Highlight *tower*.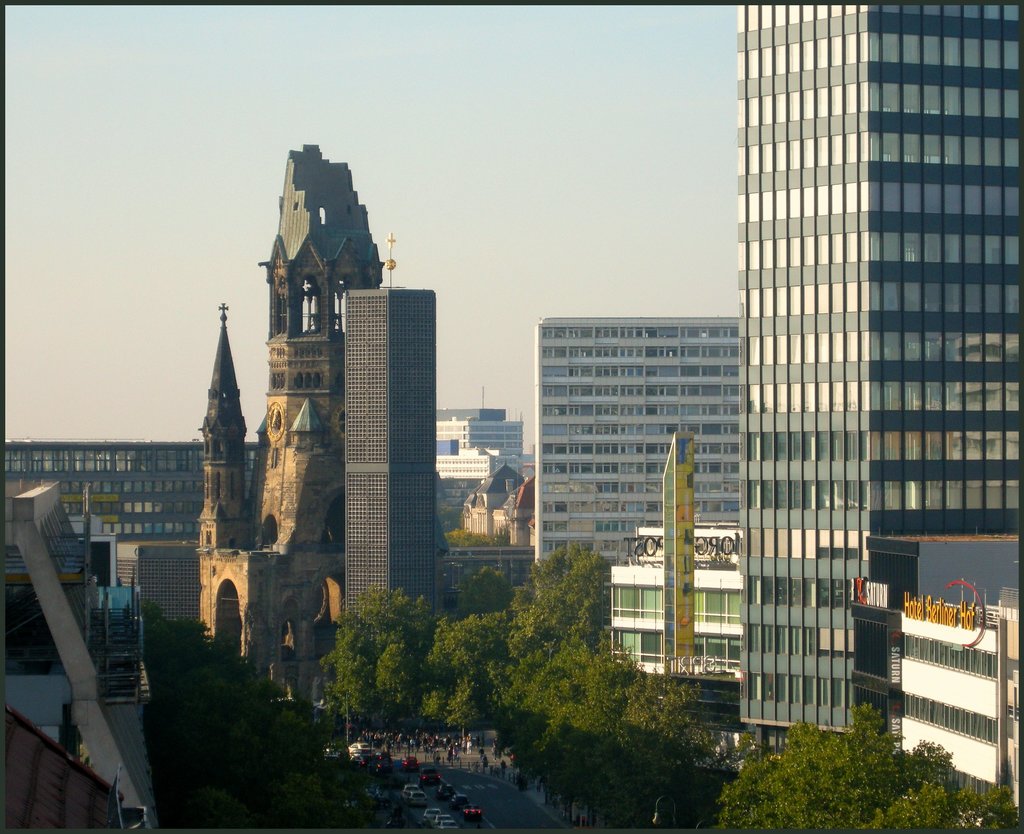
Highlighted region: bbox=[730, 0, 1023, 755].
